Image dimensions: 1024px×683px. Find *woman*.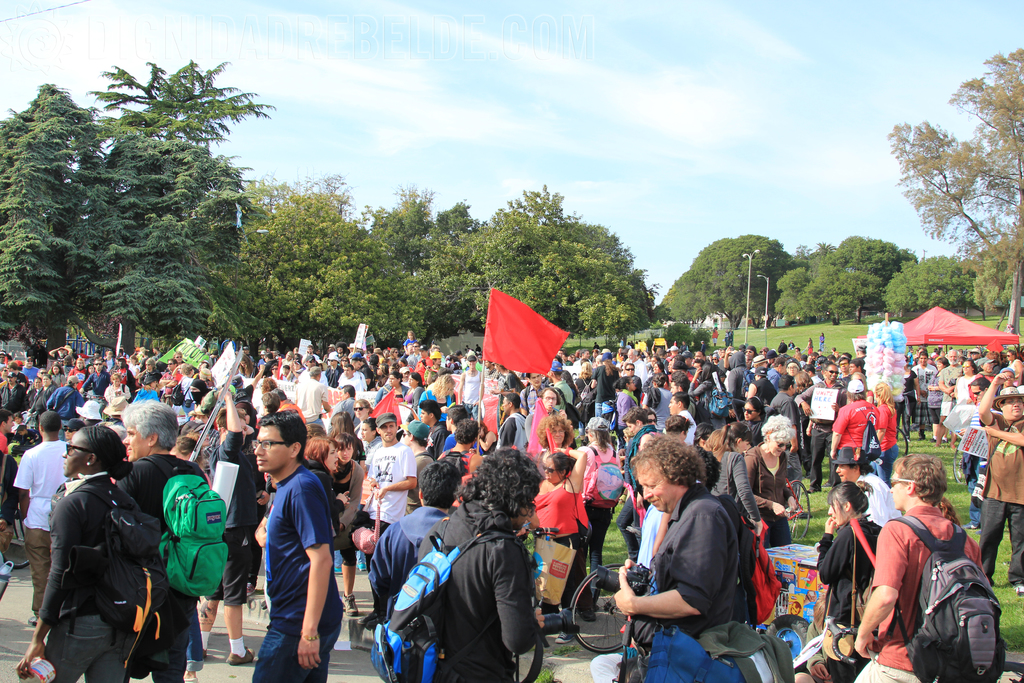
<region>332, 434, 364, 616</region>.
